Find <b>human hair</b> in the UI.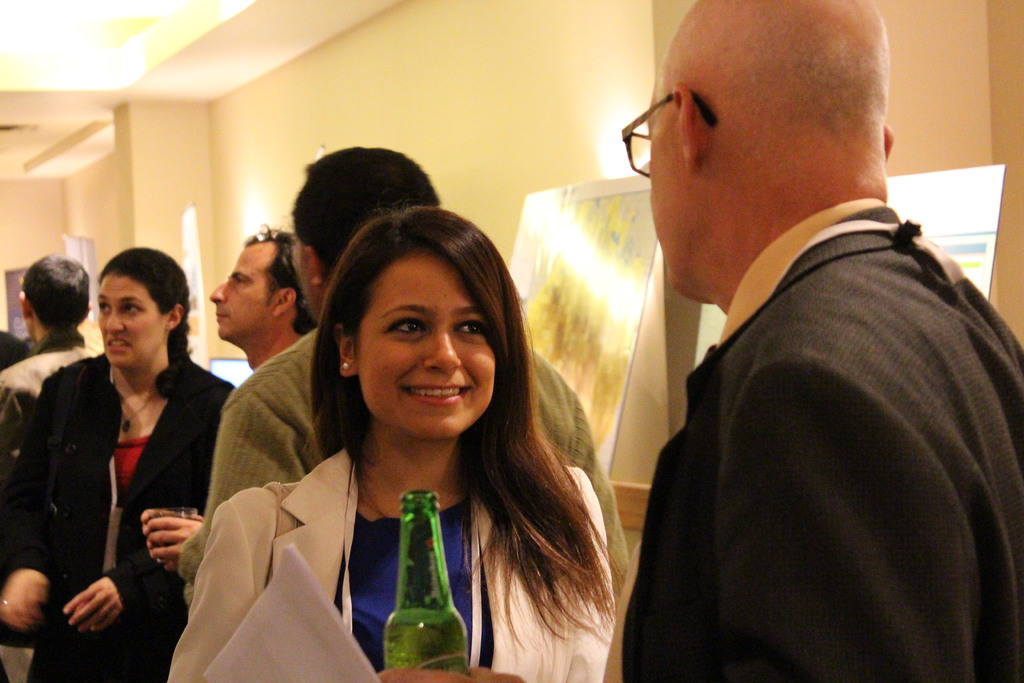
UI element at [97,246,194,401].
